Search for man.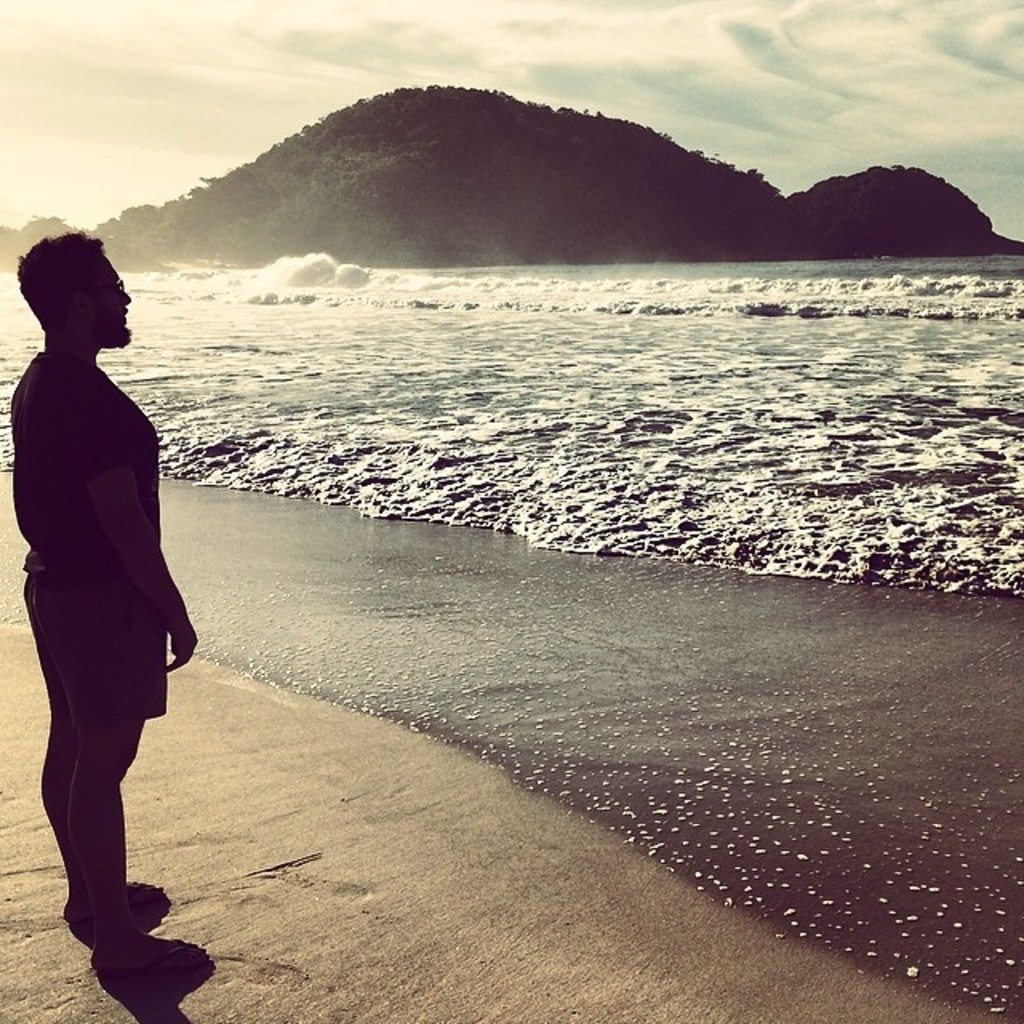
Found at {"left": 10, "top": 213, "right": 202, "bottom": 990}.
